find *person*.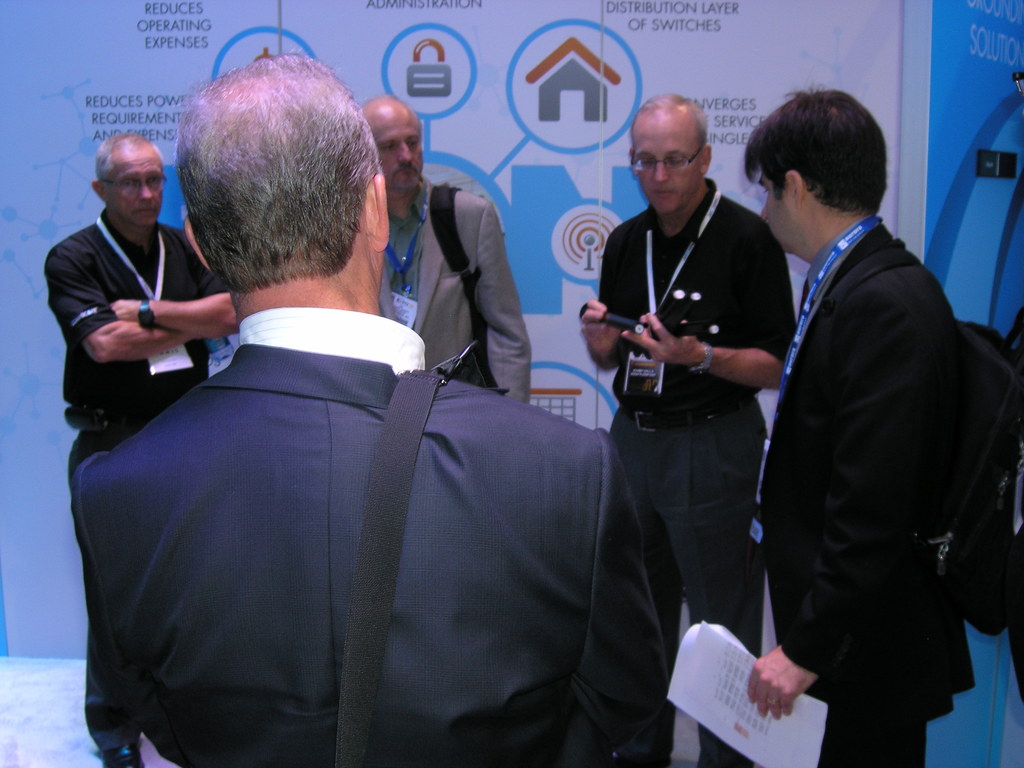
(x1=367, y1=93, x2=536, y2=415).
